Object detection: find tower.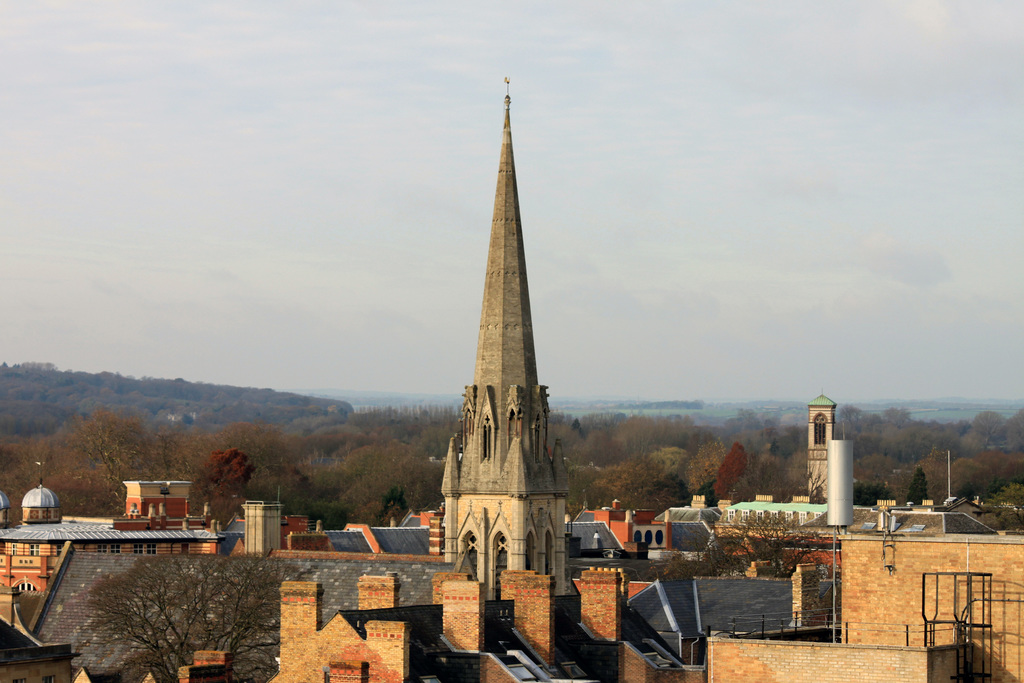
<region>433, 60, 606, 613</region>.
